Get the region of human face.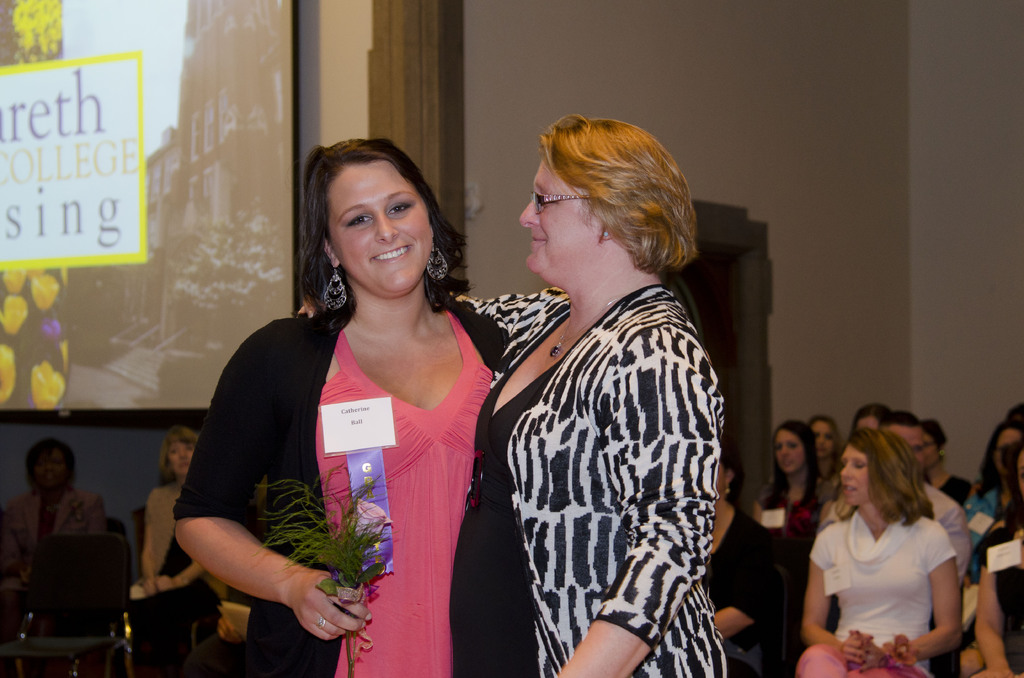
region(166, 436, 200, 474).
